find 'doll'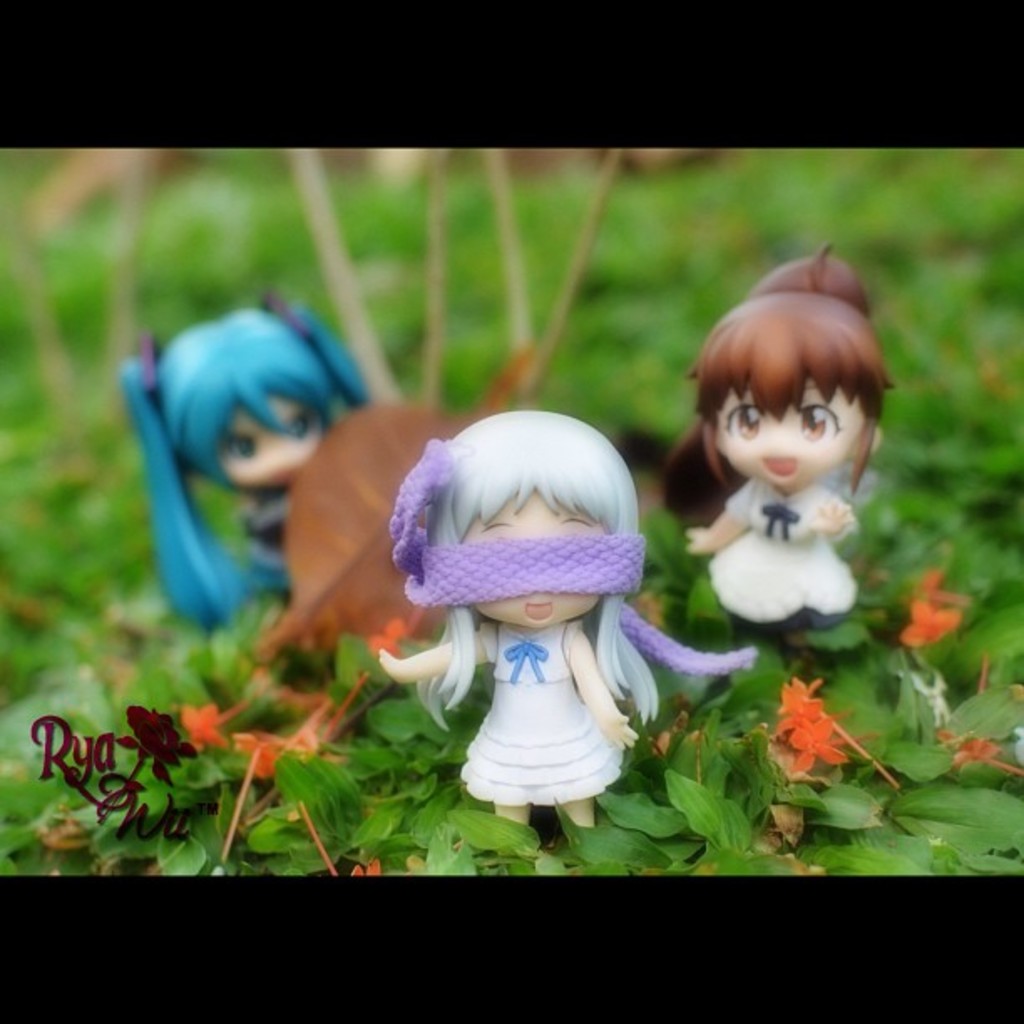
bbox=(390, 390, 679, 827)
